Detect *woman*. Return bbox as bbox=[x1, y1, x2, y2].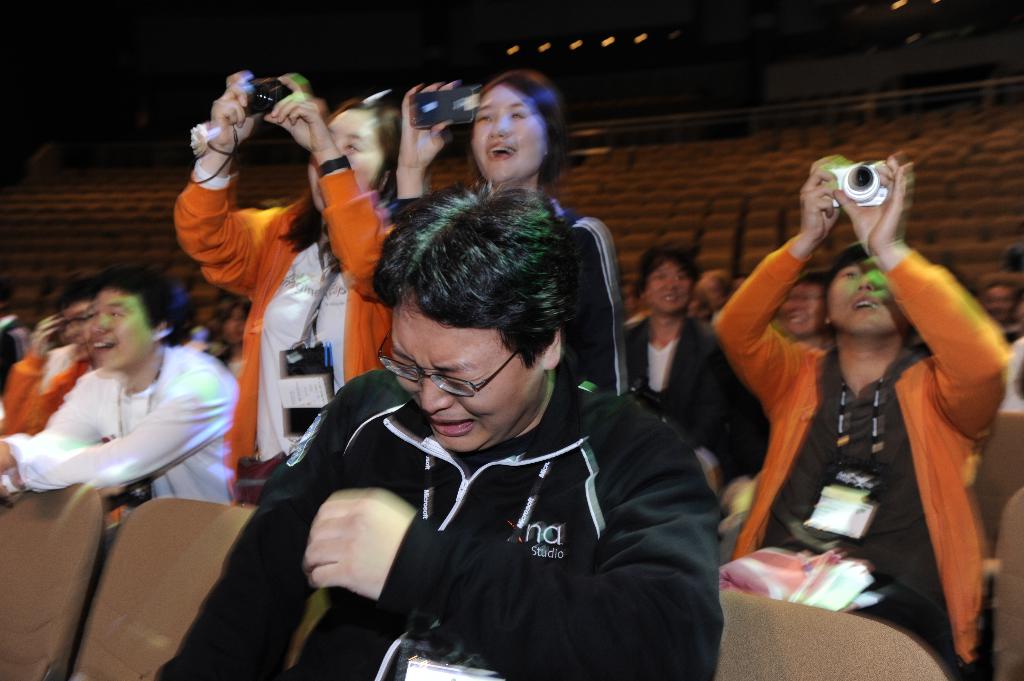
bbox=[392, 67, 628, 394].
